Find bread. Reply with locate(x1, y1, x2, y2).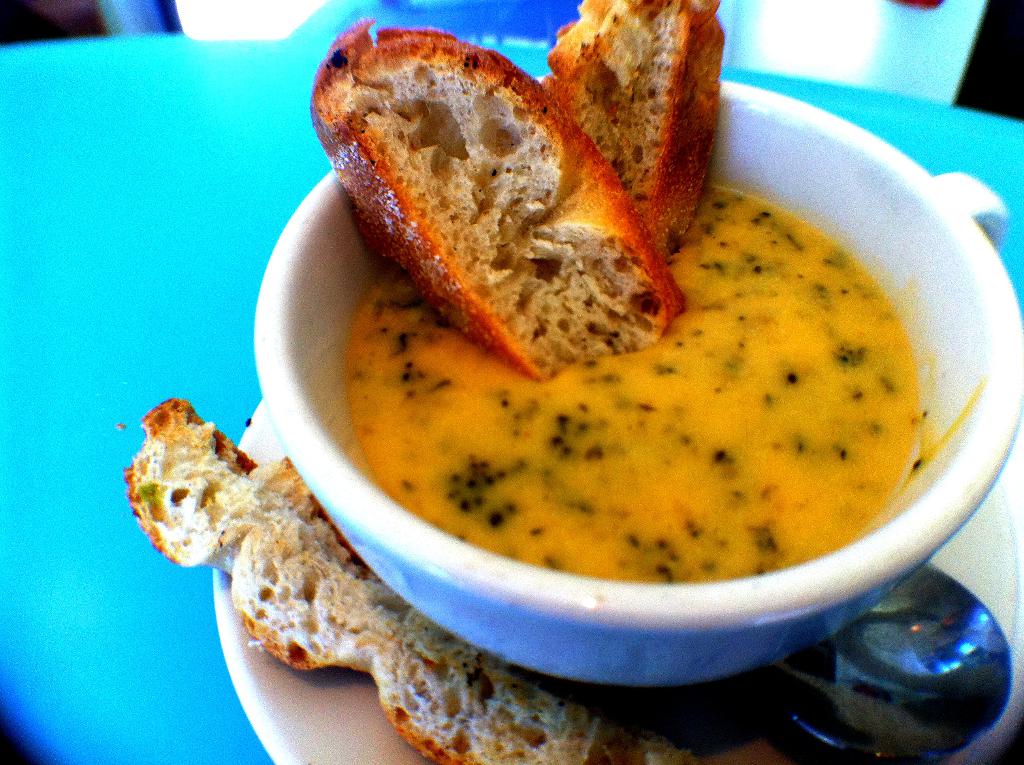
locate(119, 399, 732, 764).
